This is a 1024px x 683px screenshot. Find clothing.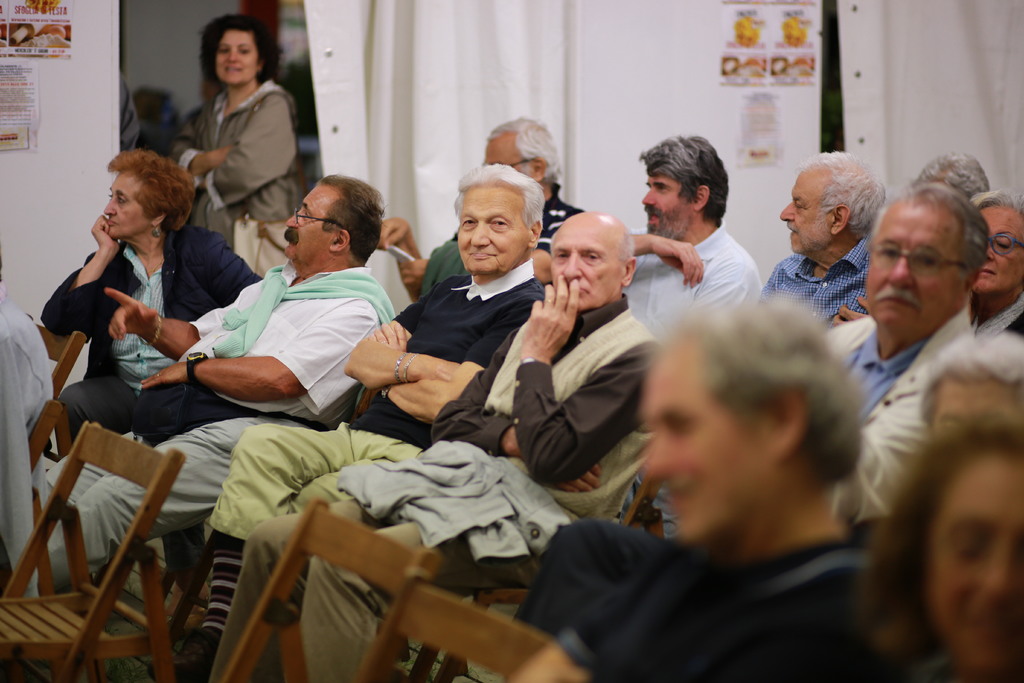
Bounding box: pyautogui.locateOnScreen(452, 186, 588, 252).
